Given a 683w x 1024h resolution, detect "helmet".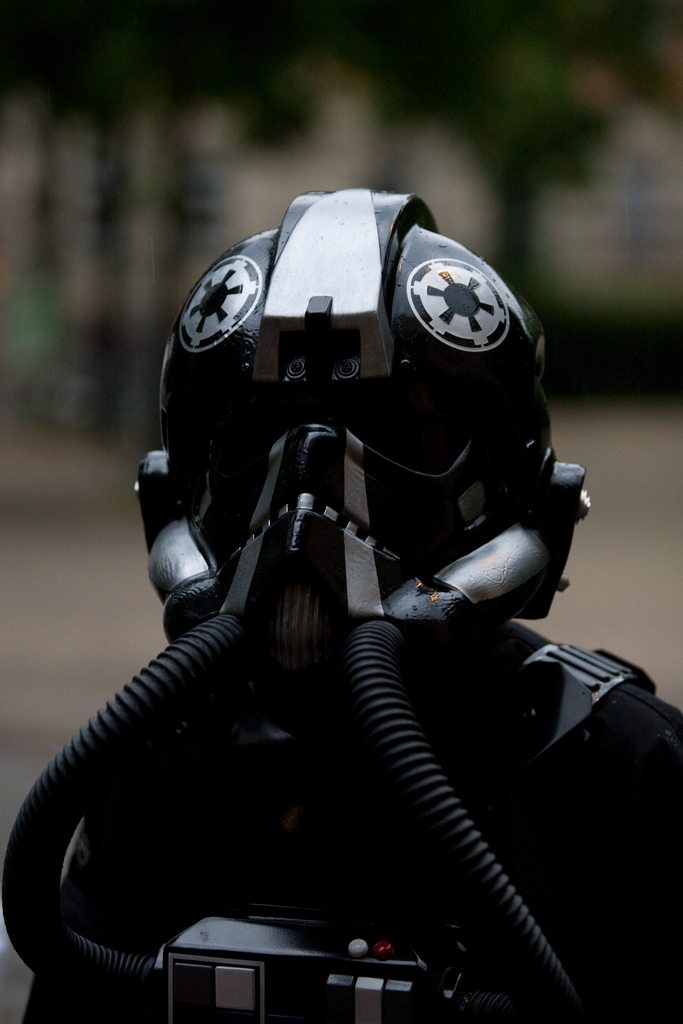
[x1=147, y1=193, x2=597, y2=637].
